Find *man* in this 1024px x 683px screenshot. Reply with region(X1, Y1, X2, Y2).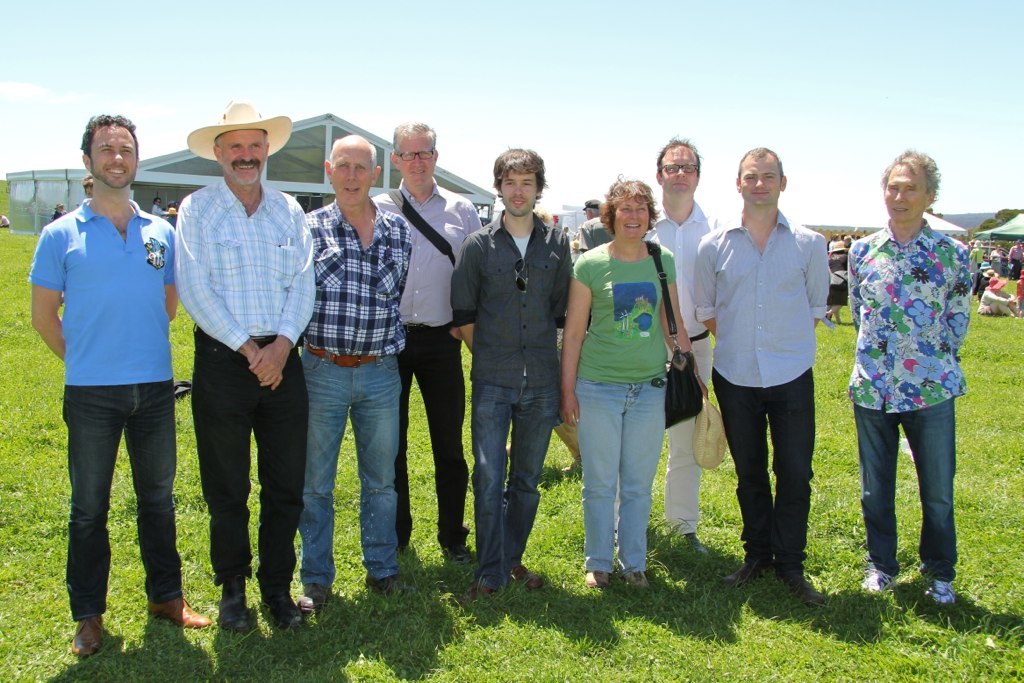
region(847, 151, 973, 607).
